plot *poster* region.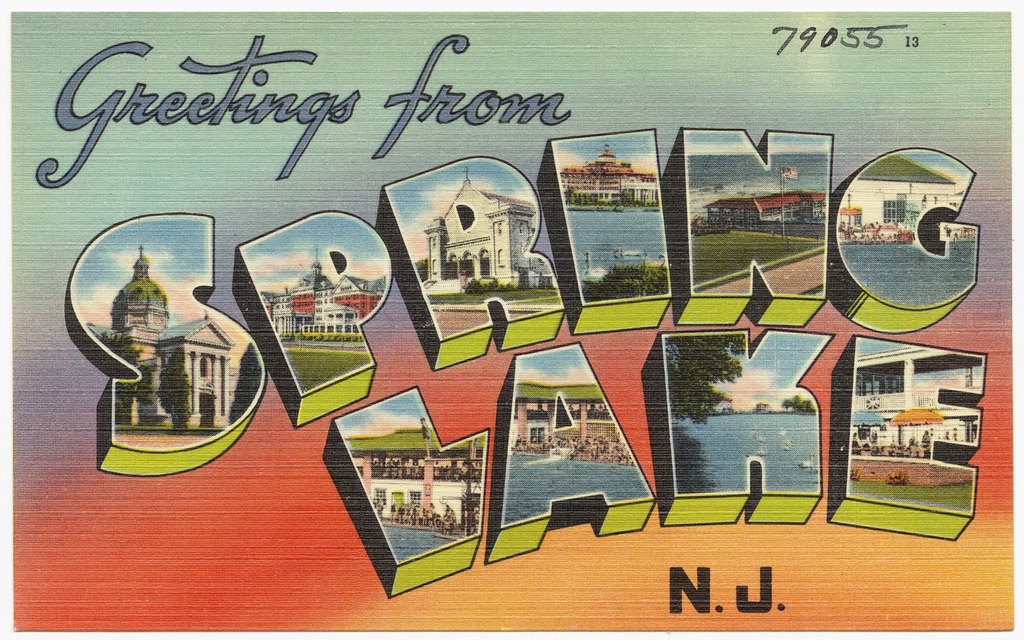
Plotted at BBox(3, 0, 1019, 639).
